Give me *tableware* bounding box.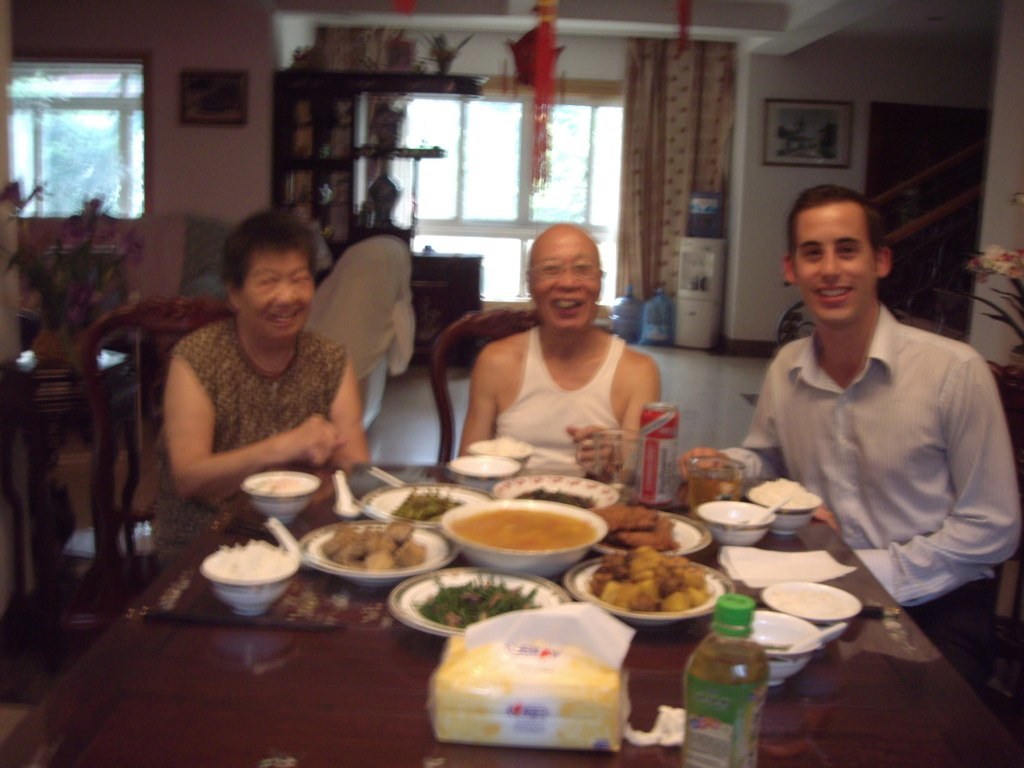
Rect(490, 470, 622, 515).
